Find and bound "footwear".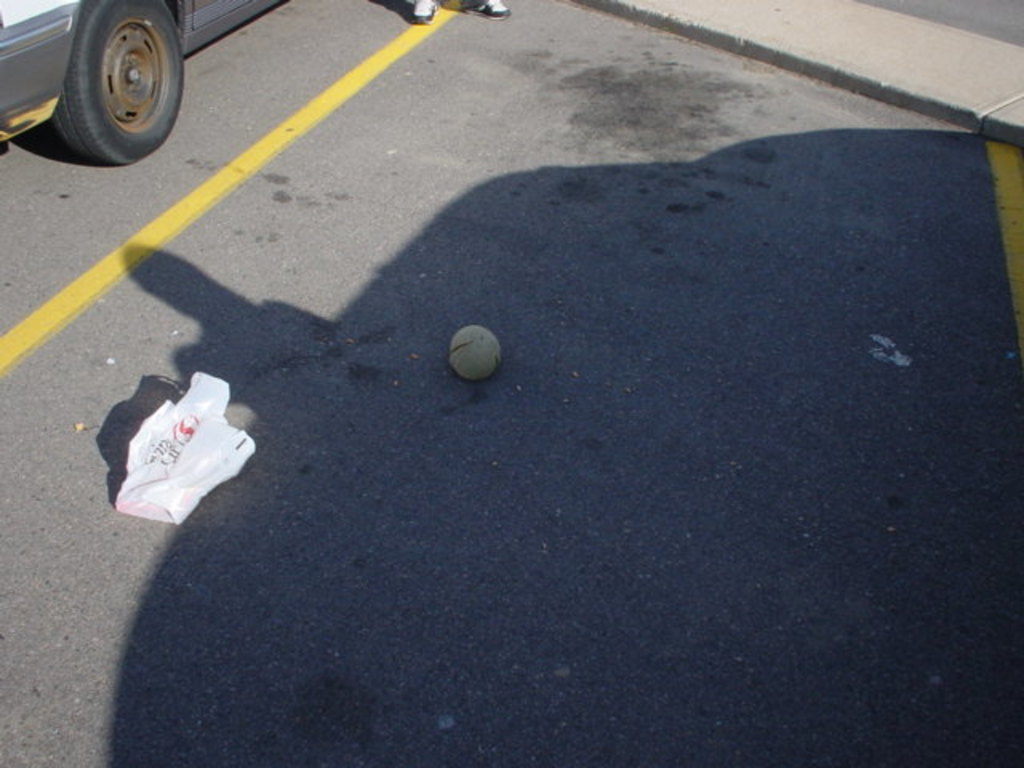
Bound: locate(456, 0, 510, 21).
